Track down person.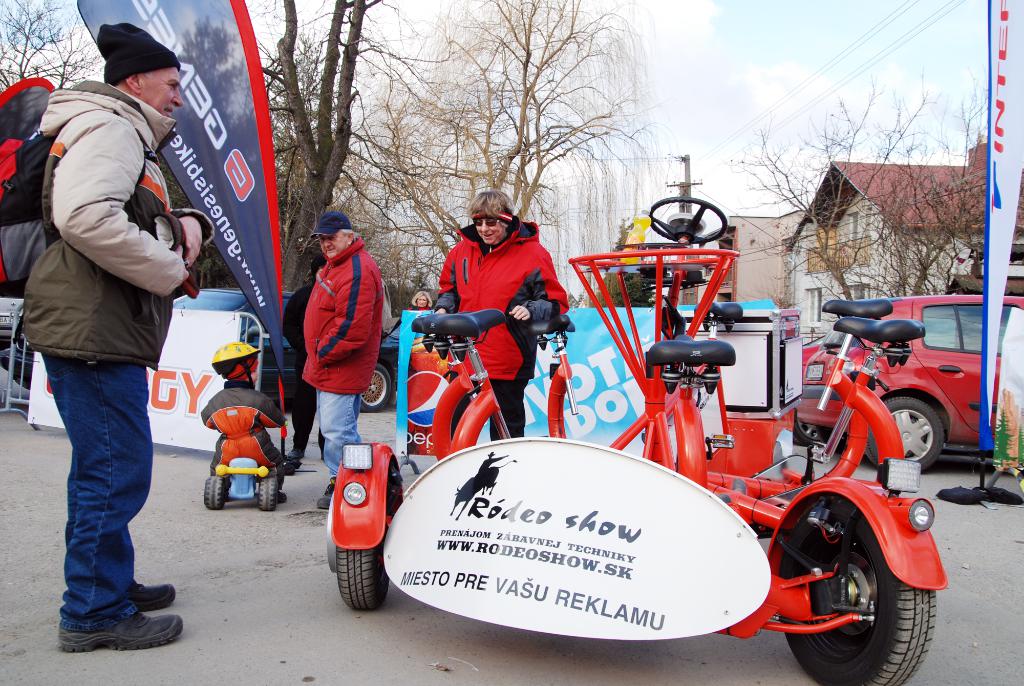
Tracked to rect(15, 24, 215, 653).
